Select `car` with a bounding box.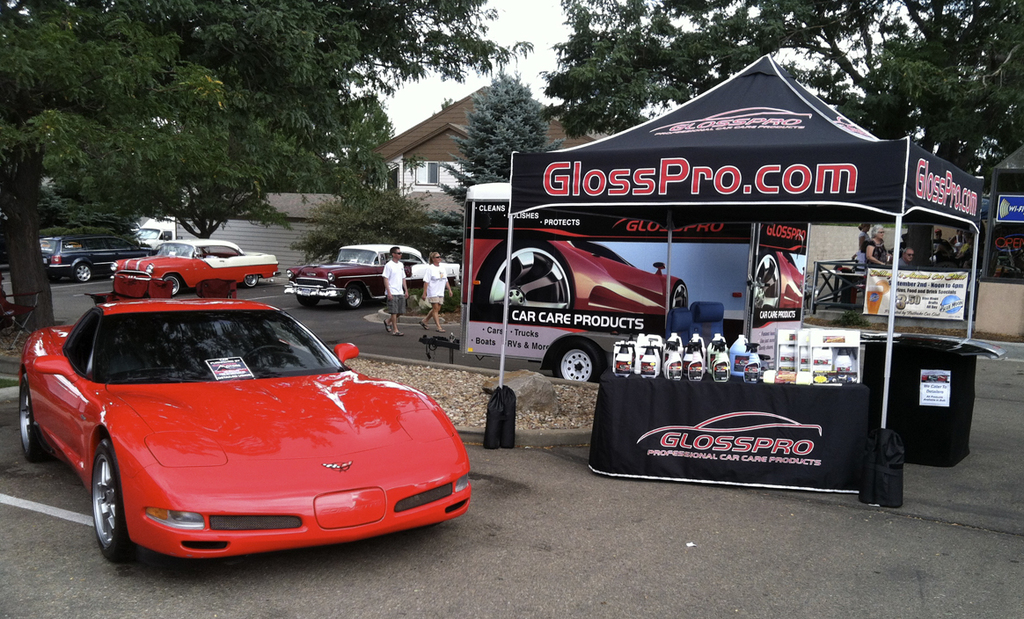
bbox(40, 229, 135, 280).
